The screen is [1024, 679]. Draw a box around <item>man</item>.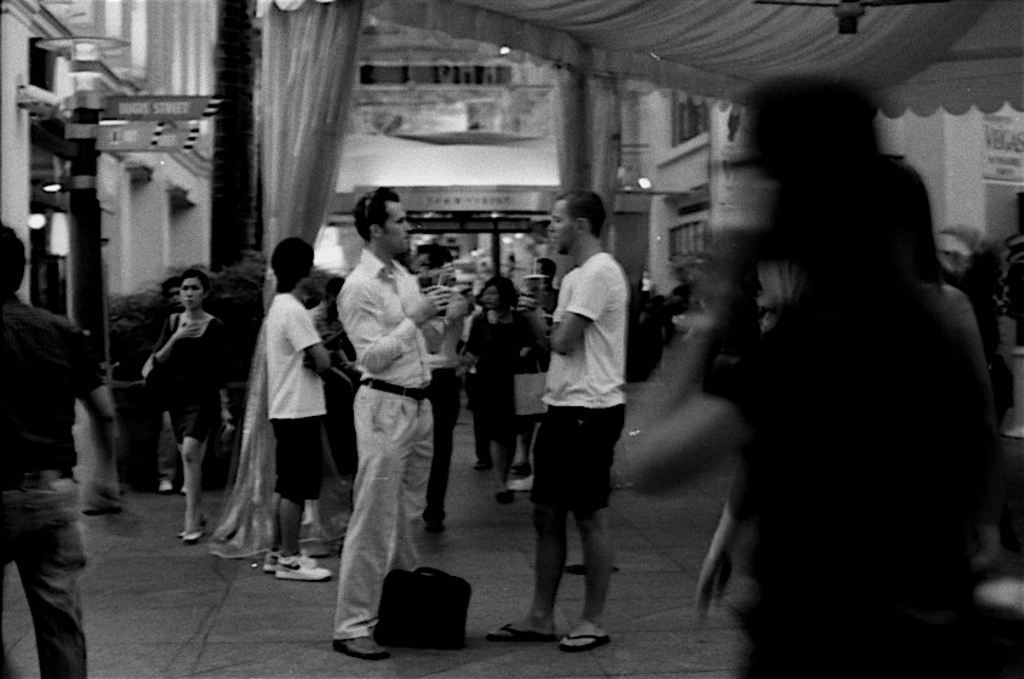
bbox=(0, 224, 121, 678).
